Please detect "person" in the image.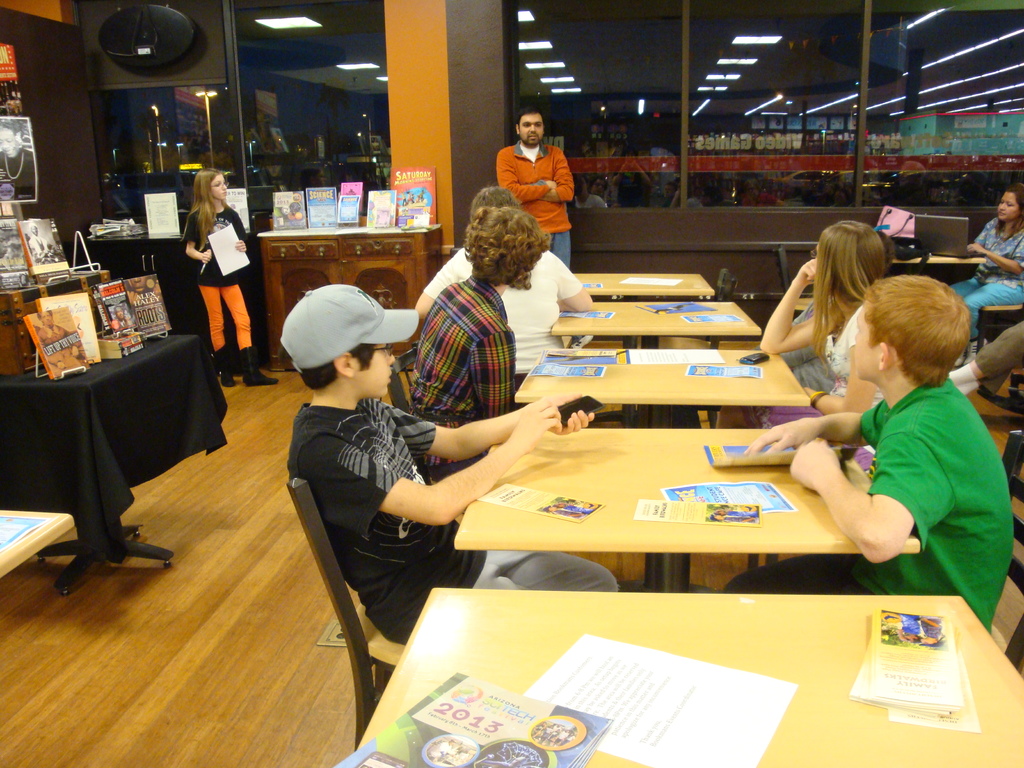
{"x1": 496, "y1": 104, "x2": 577, "y2": 273}.
